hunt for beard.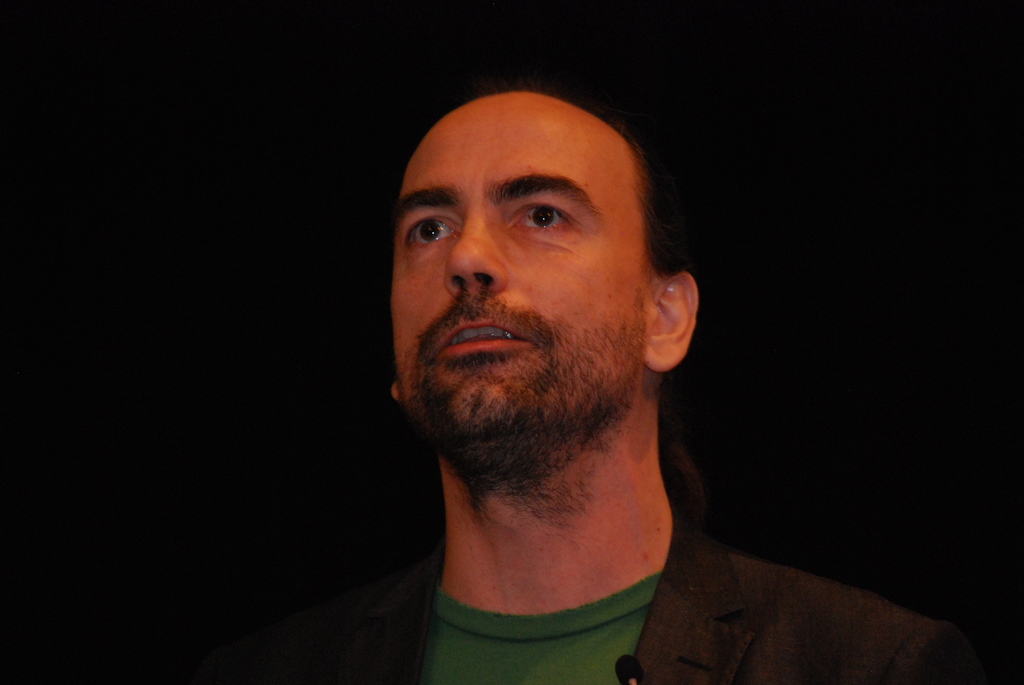
Hunted down at locate(394, 316, 644, 514).
